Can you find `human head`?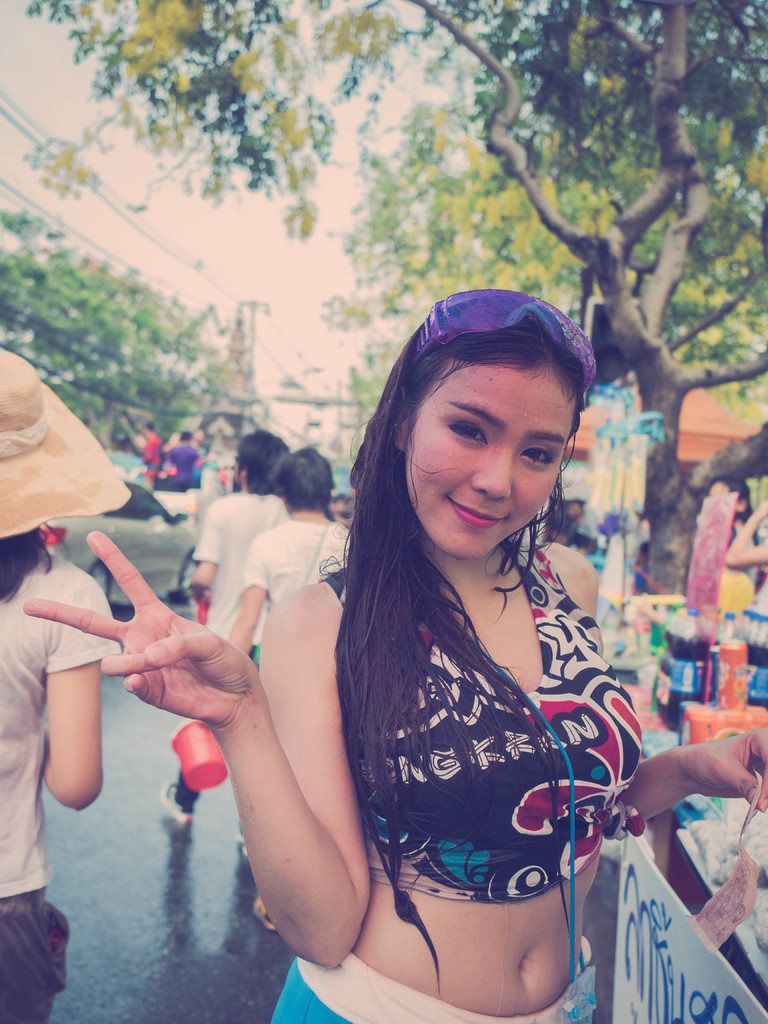
Yes, bounding box: (228, 433, 289, 485).
